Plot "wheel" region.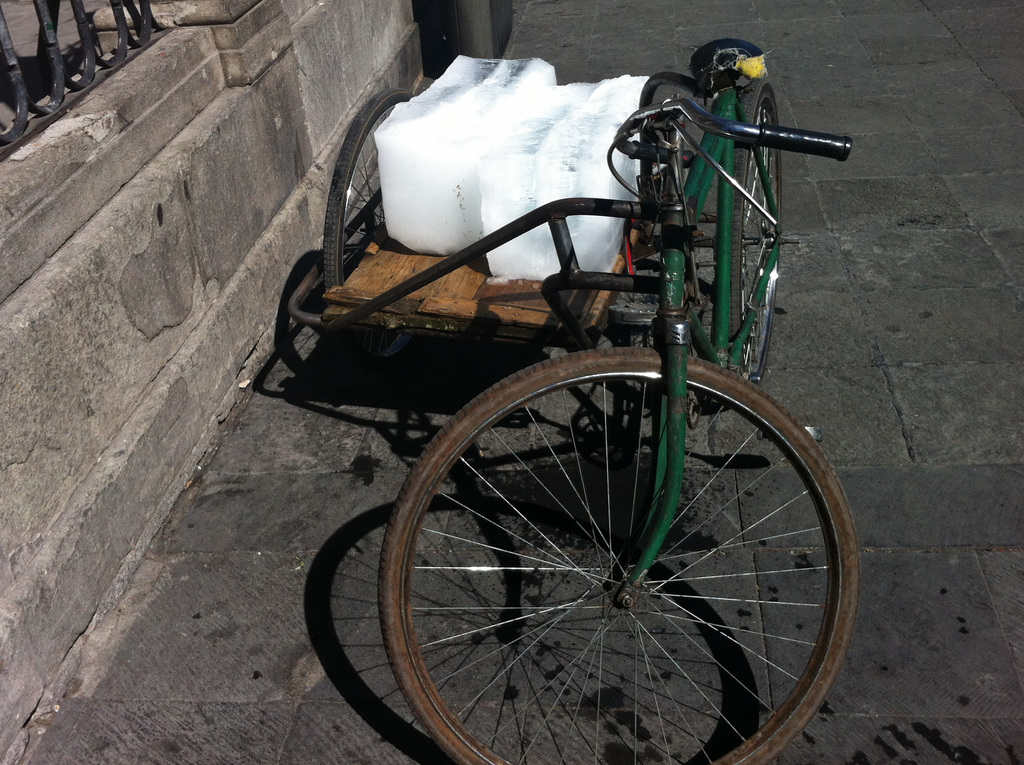
Plotted at [left=729, top=76, right=784, bottom=381].
